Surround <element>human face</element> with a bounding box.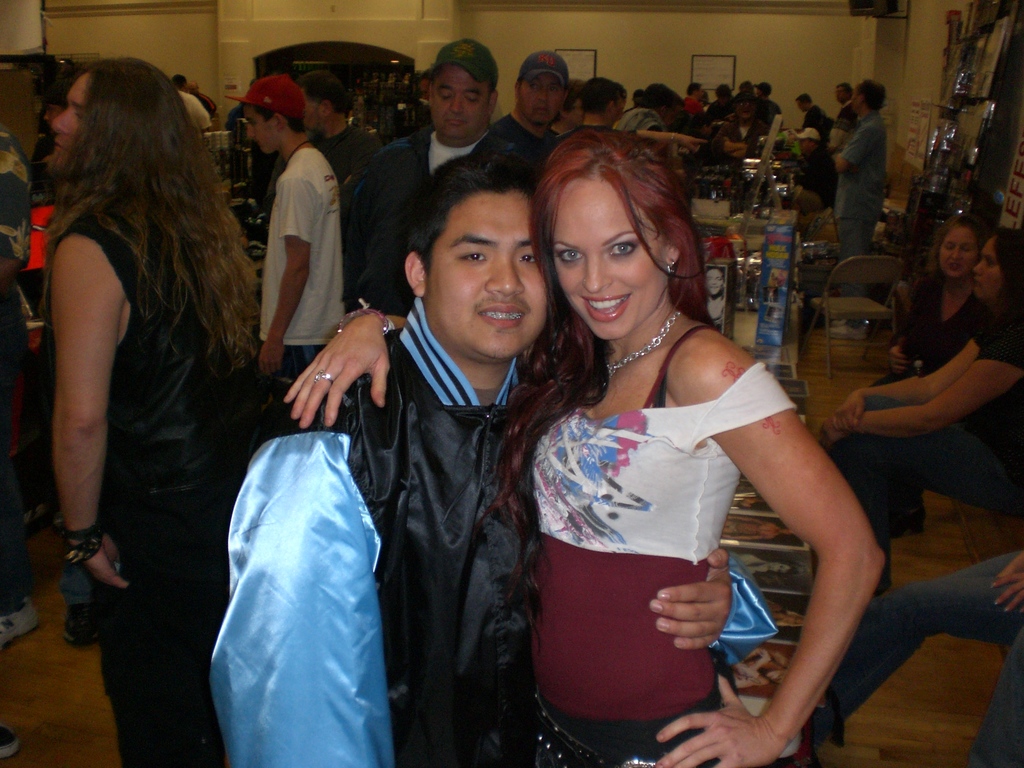
BBox(429, 60, 490, 142).
